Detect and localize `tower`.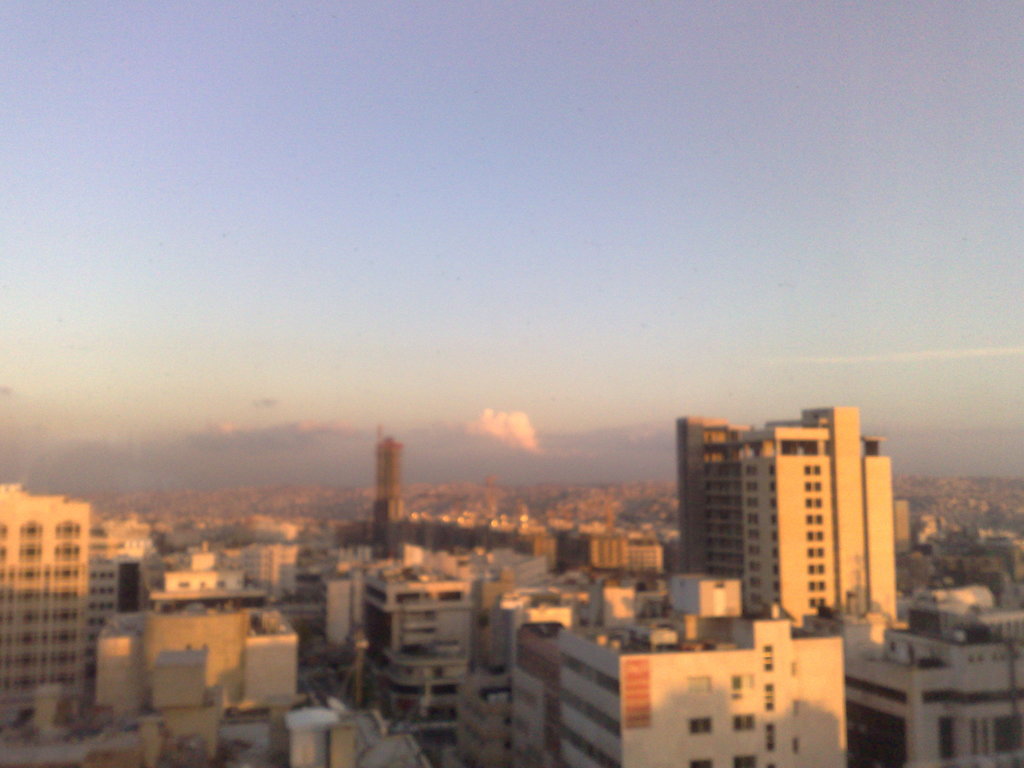
Localized at crop(891, 494, 915, 557).
